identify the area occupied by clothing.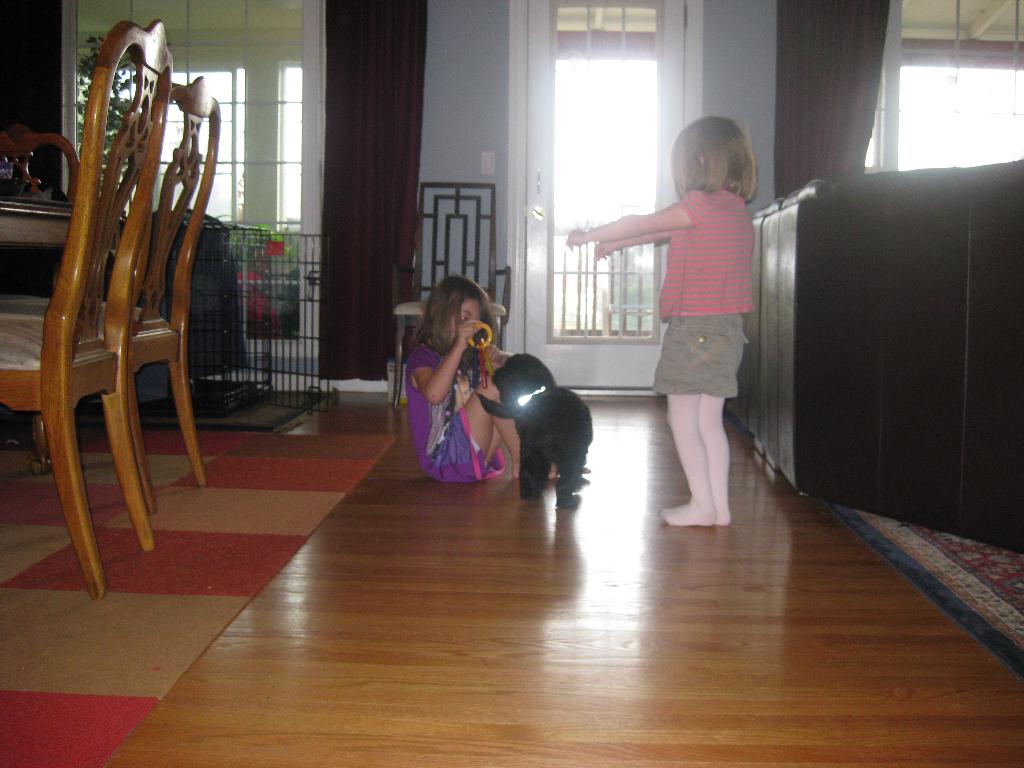
Area: (642,188,754,413).
